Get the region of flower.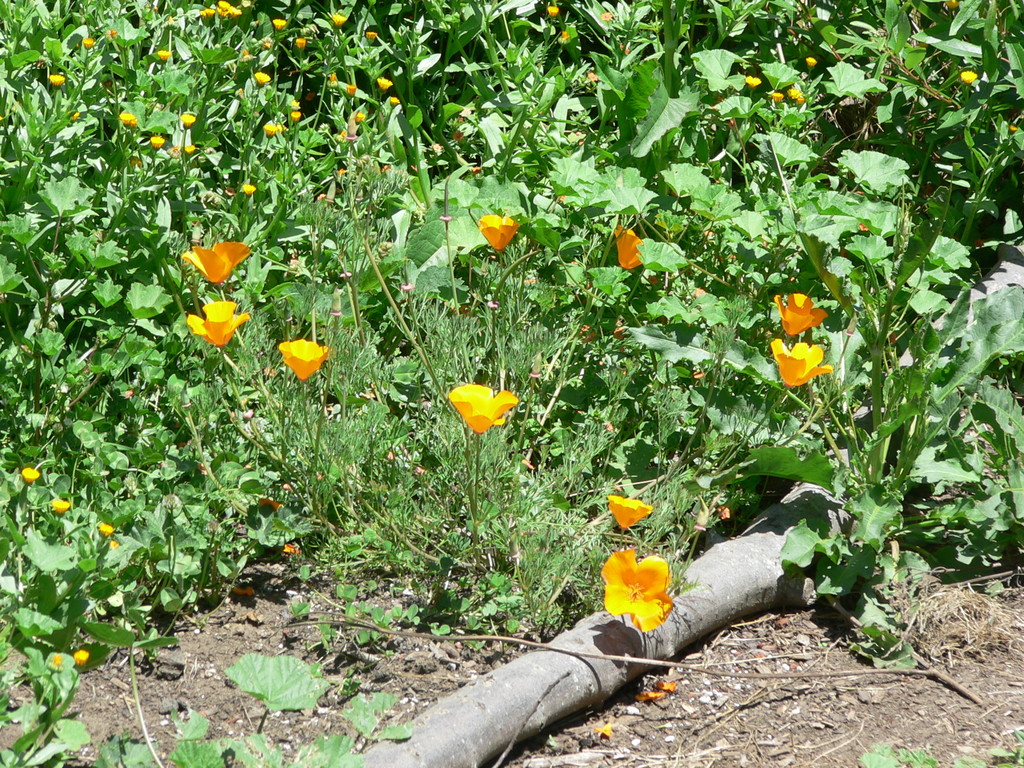
x1=181, y1=241, x2=258, y2=282.
